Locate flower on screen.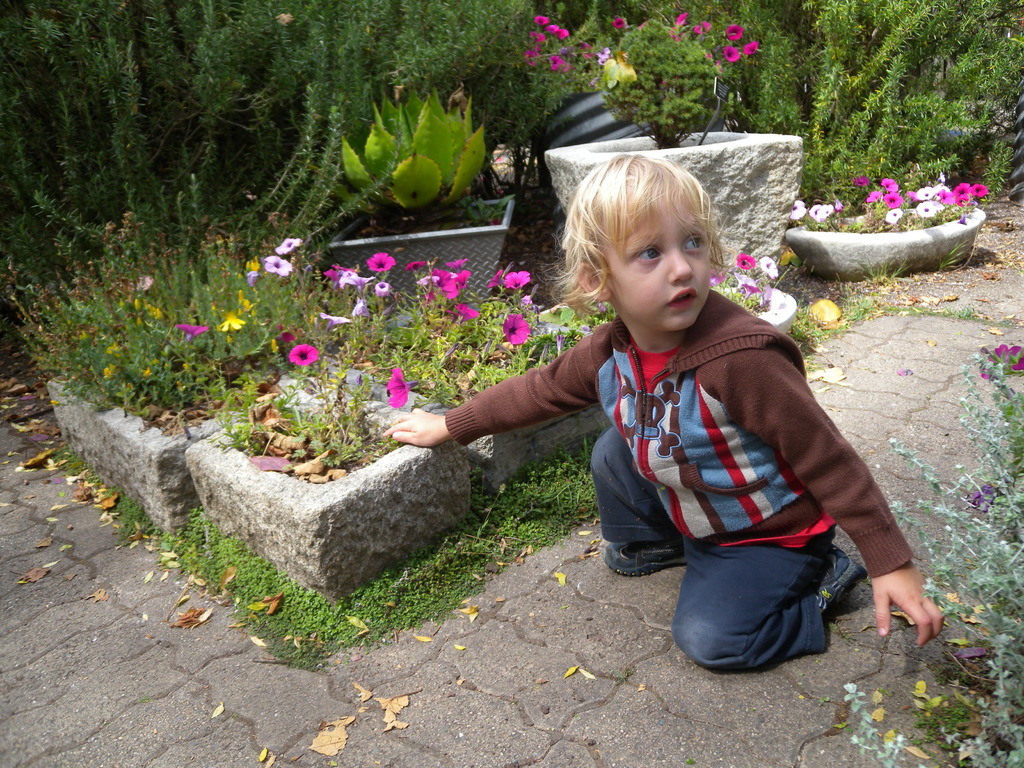
On screen at [375,282,387,295].
